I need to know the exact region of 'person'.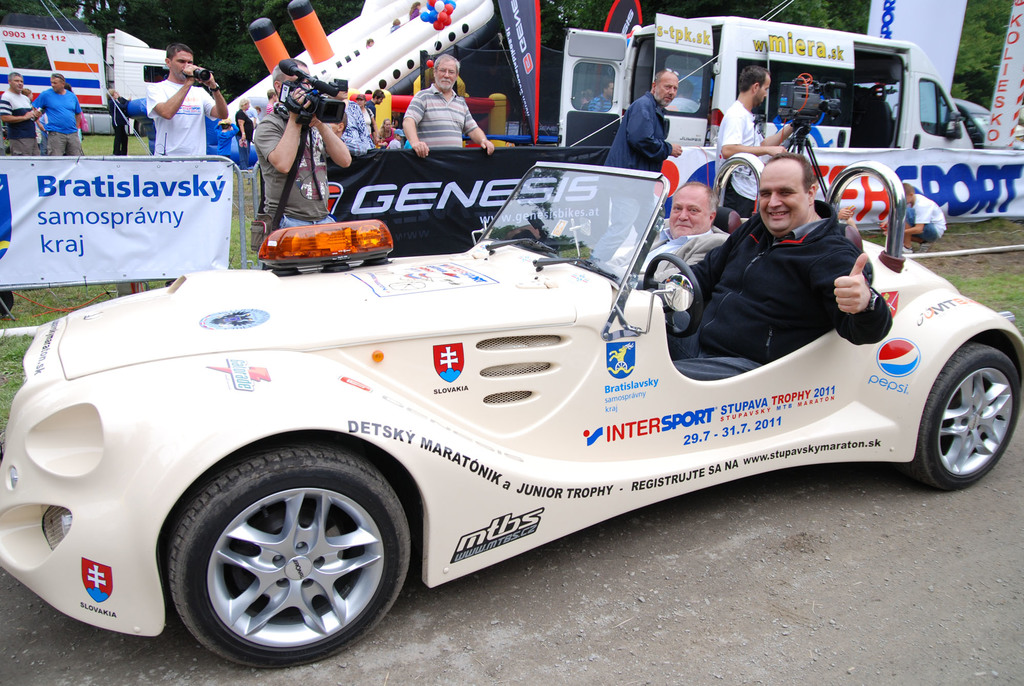
Region: (left=0, top=72, right=44, bottom=155).
